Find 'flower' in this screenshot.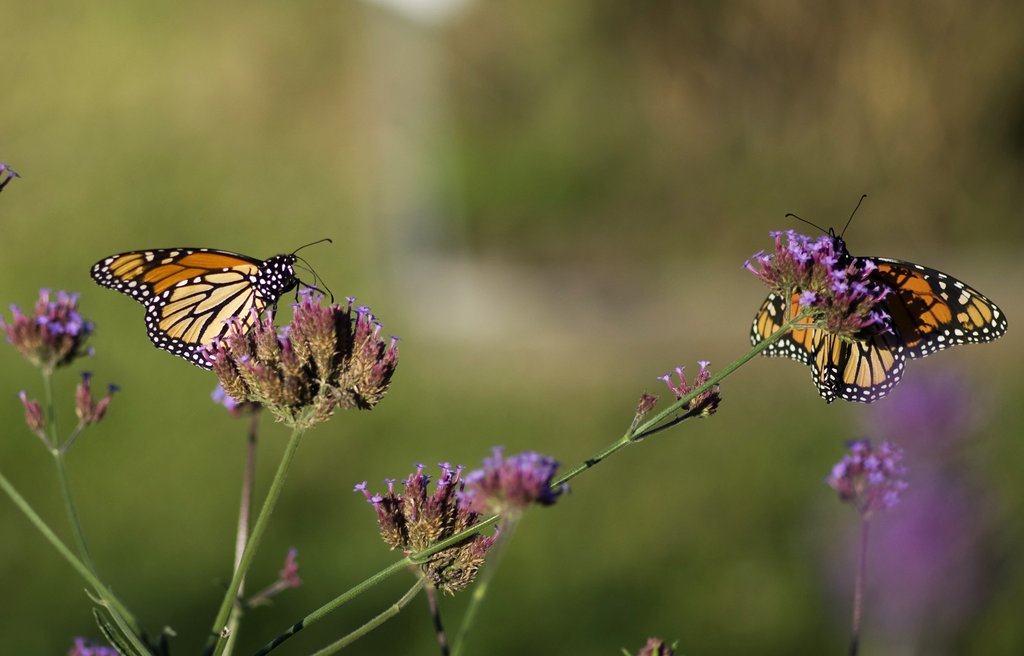
The bounding box for 'flower' is bbox=(27, 396, 47, 443).
